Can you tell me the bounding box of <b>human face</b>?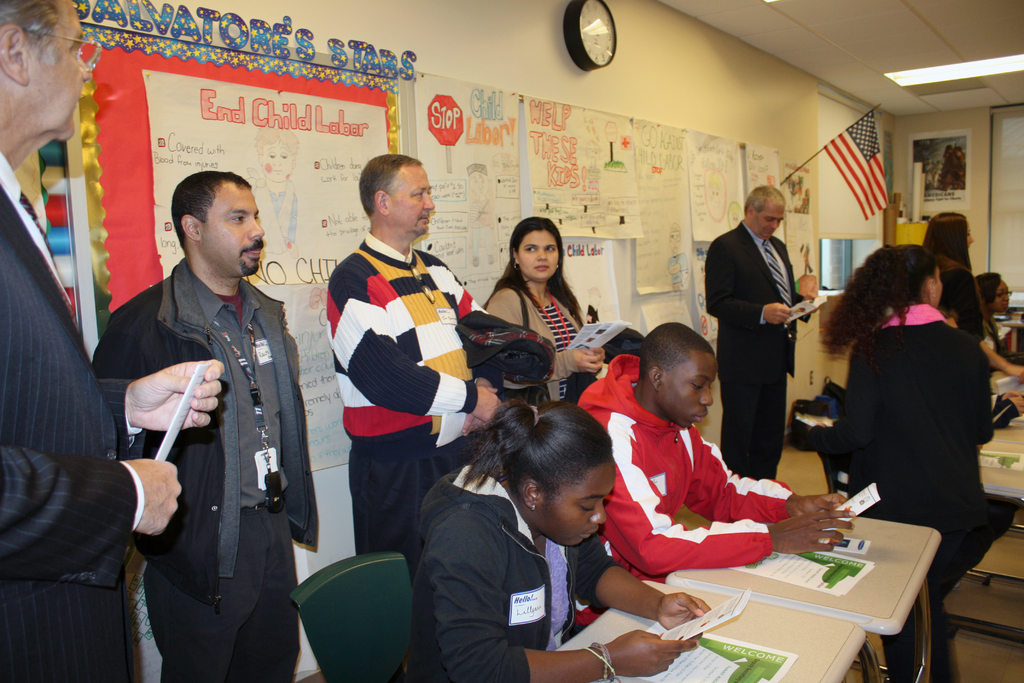
bbox(202, 183, 267, 280).
